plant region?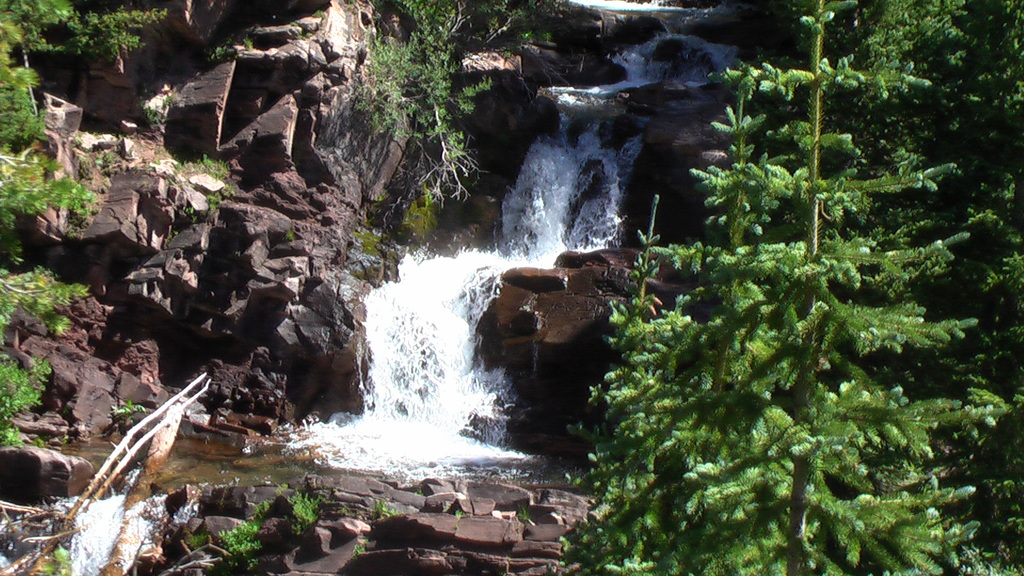
bbox=(346, 531, 376, 554)
